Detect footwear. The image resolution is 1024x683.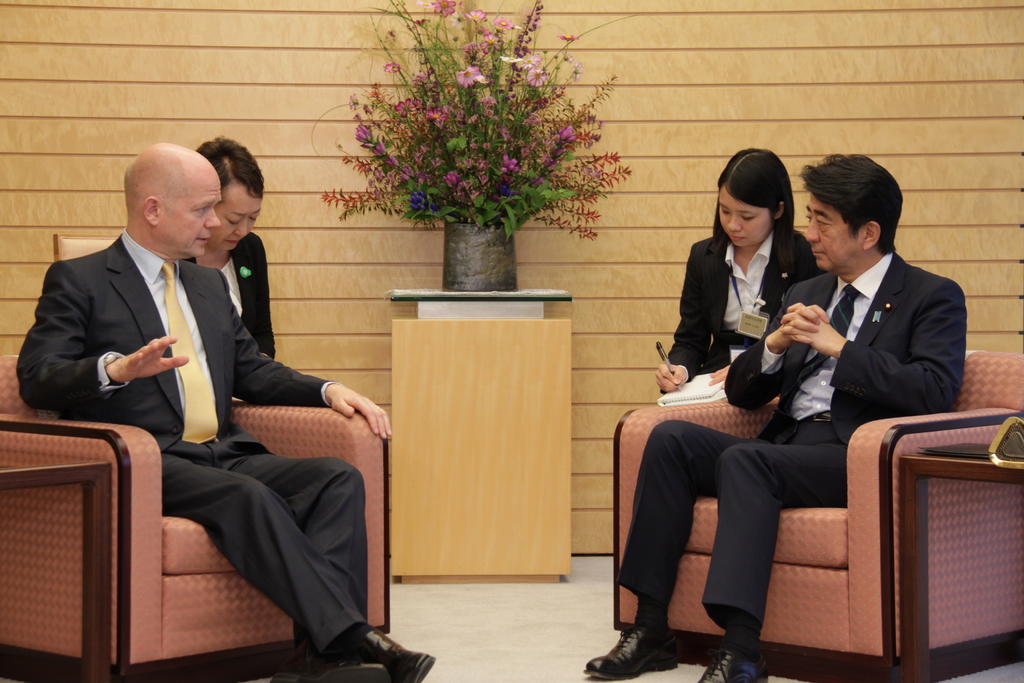
691,646,770,682.
